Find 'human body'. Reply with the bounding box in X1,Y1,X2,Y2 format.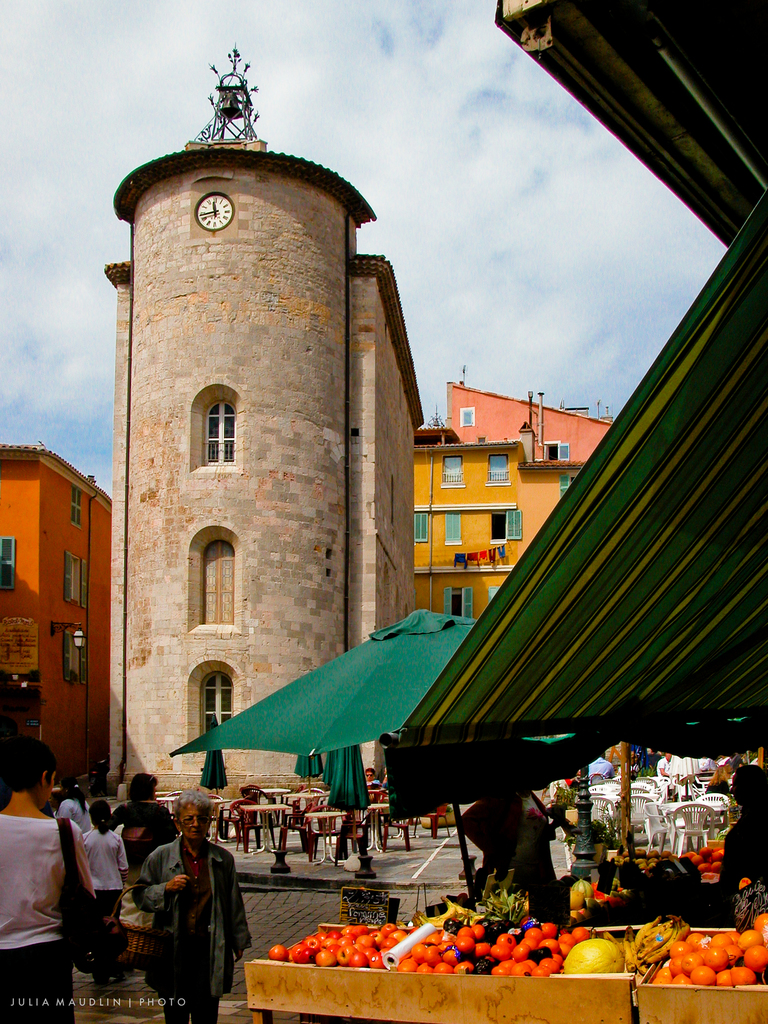
79,804,131,963.
